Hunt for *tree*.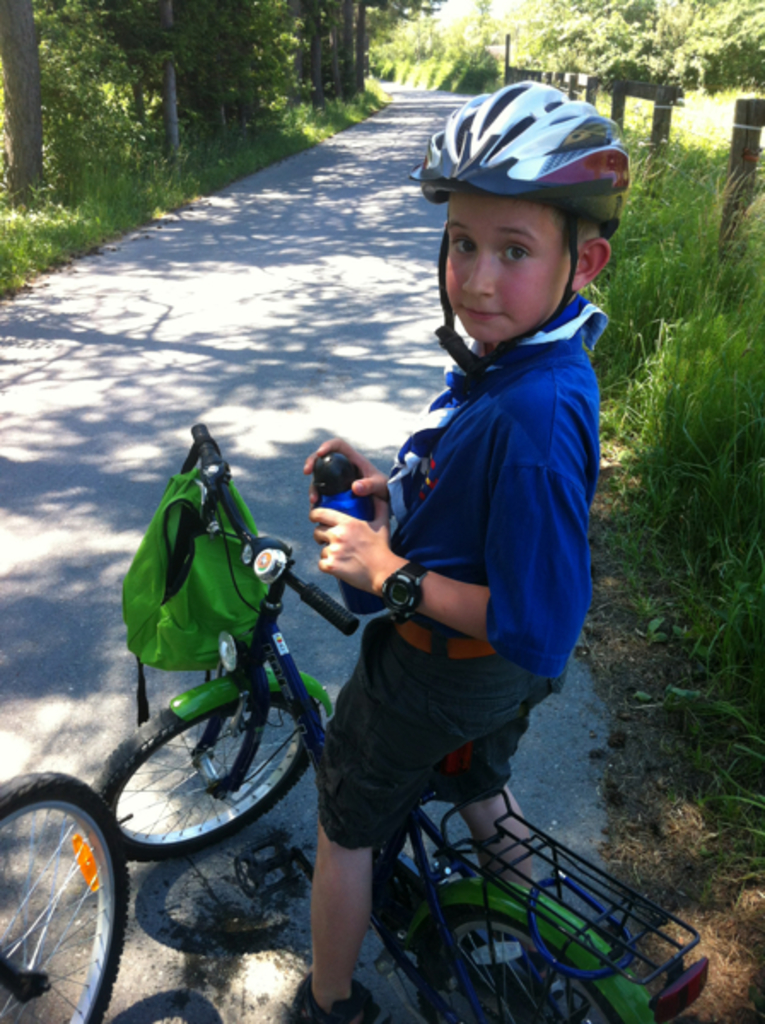
Hunted down at {"x1": 459, "y1": 3, "x2": 763, "y2": 176}.
